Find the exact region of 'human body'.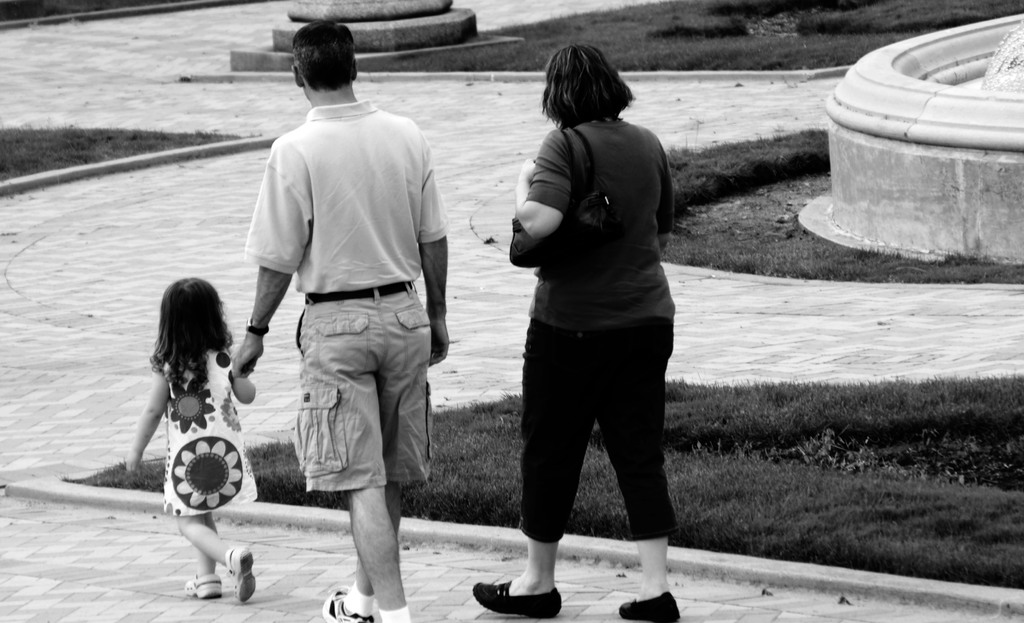
Exact region: select_region(118, 276, 266, 609).
